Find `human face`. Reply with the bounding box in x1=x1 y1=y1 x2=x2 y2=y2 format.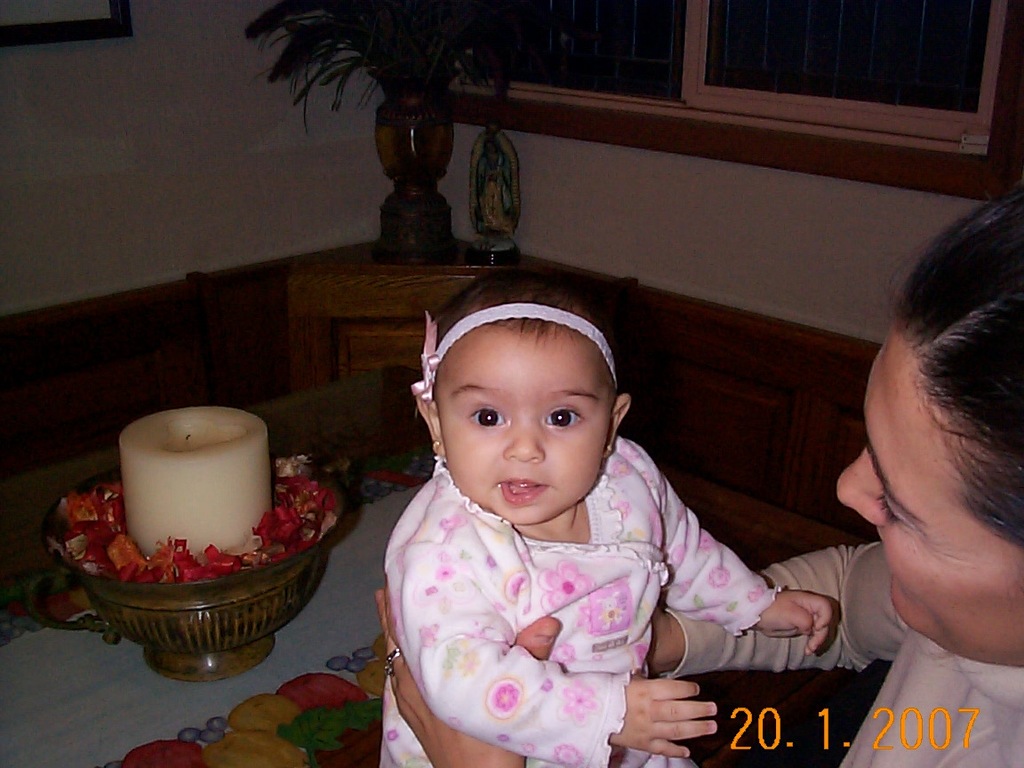
x1=438 y1=333 x2=618 y2=521.
